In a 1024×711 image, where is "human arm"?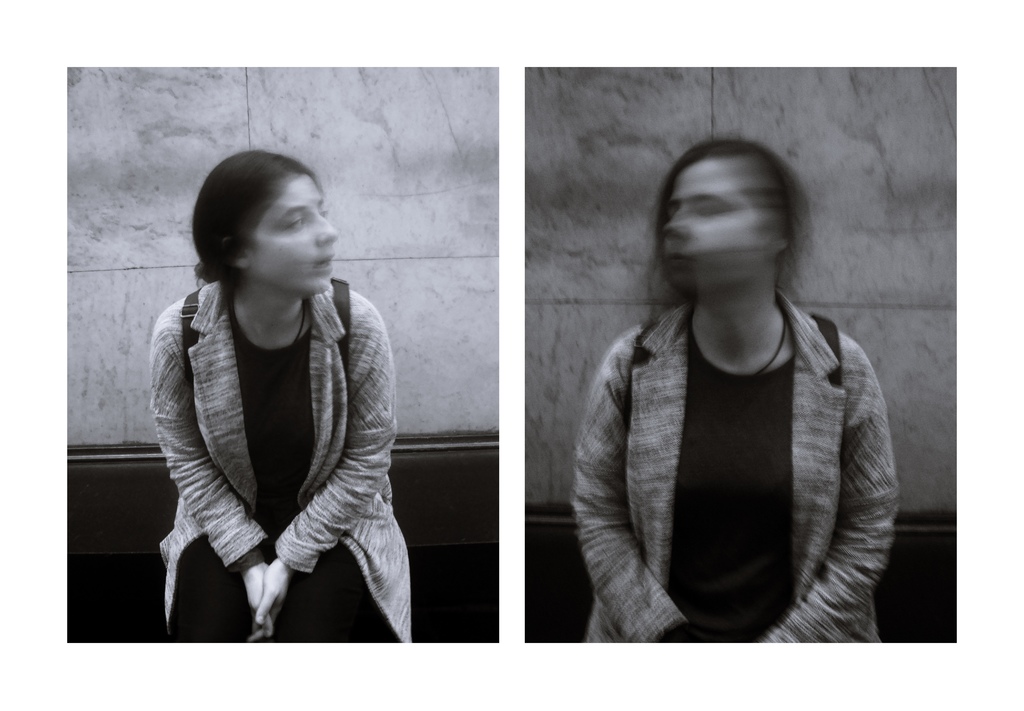
BBox(252, 304, 400, 637).
